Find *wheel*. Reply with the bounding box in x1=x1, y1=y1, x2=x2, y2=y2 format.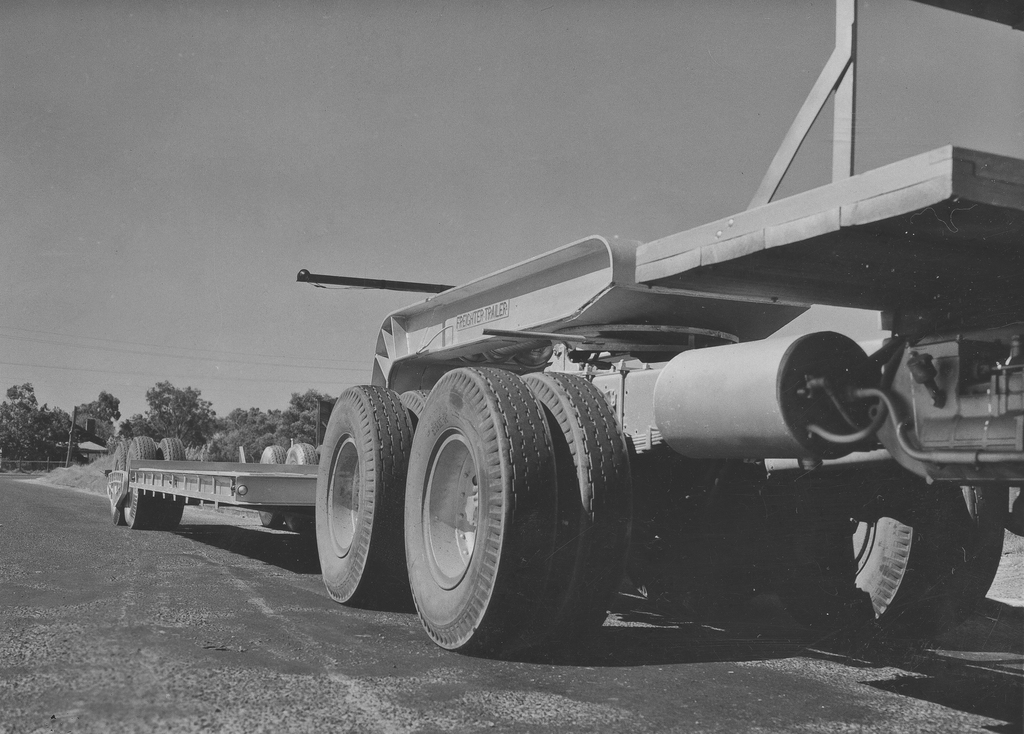
x1=317, y1=387, x2=412, y2=602.
